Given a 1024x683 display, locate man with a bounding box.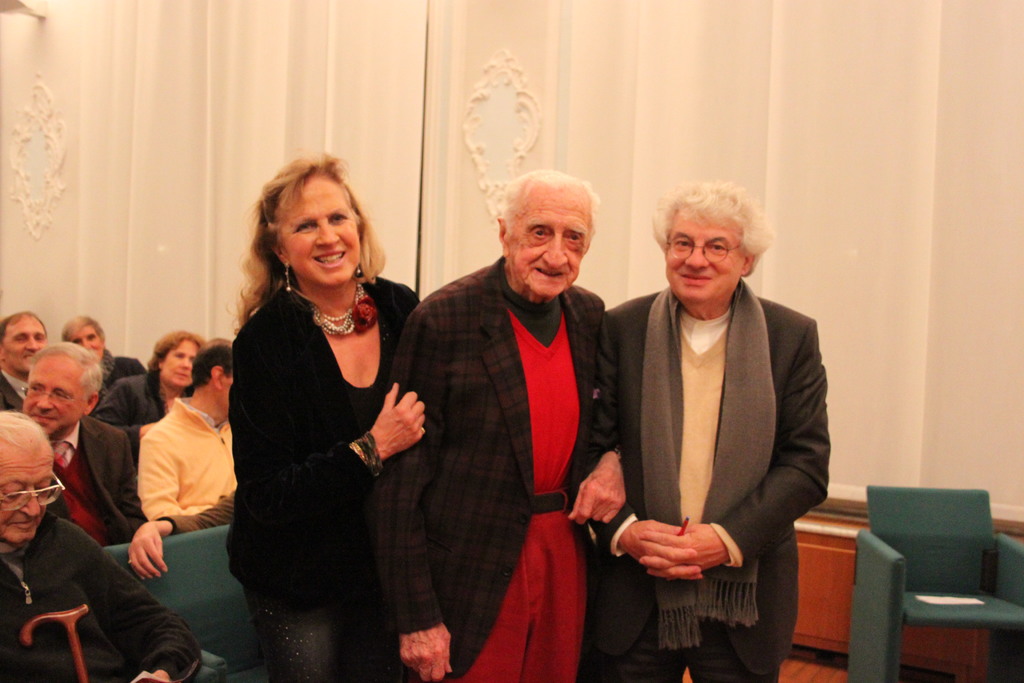
Located: left=354, top=163, right=648, bottom=682.
